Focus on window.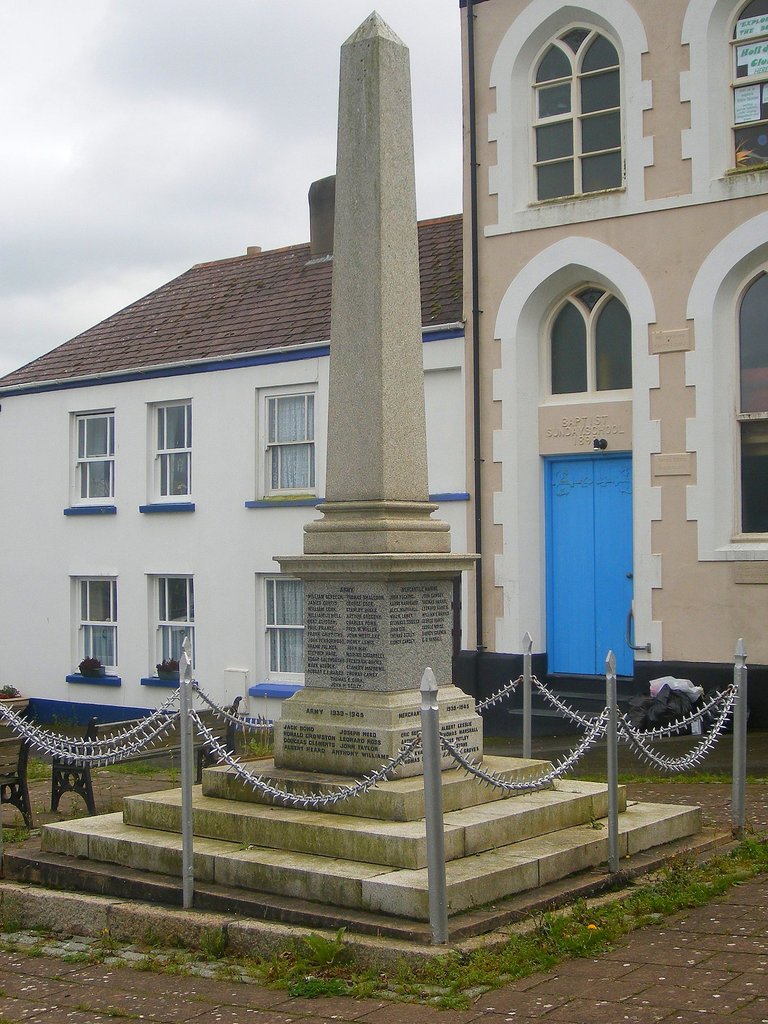
Focused at Rect(76, 416, 110, 495).
